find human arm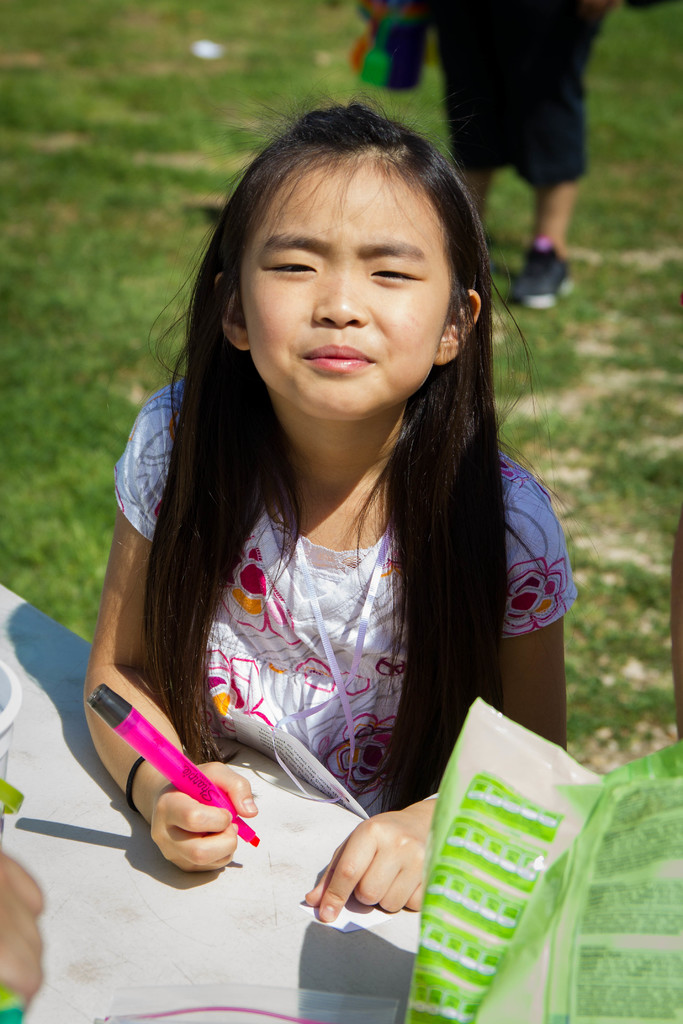
x1=85, y1=417, x2=259, y2=873
